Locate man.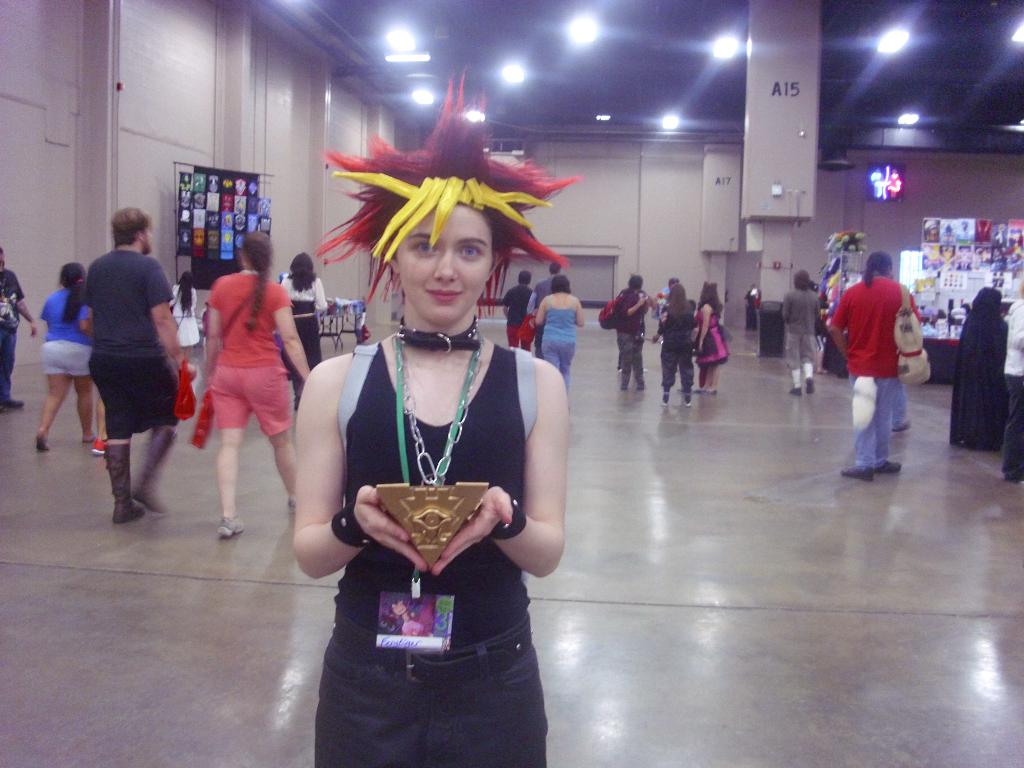
Bounding box: 616 287 650 372.
